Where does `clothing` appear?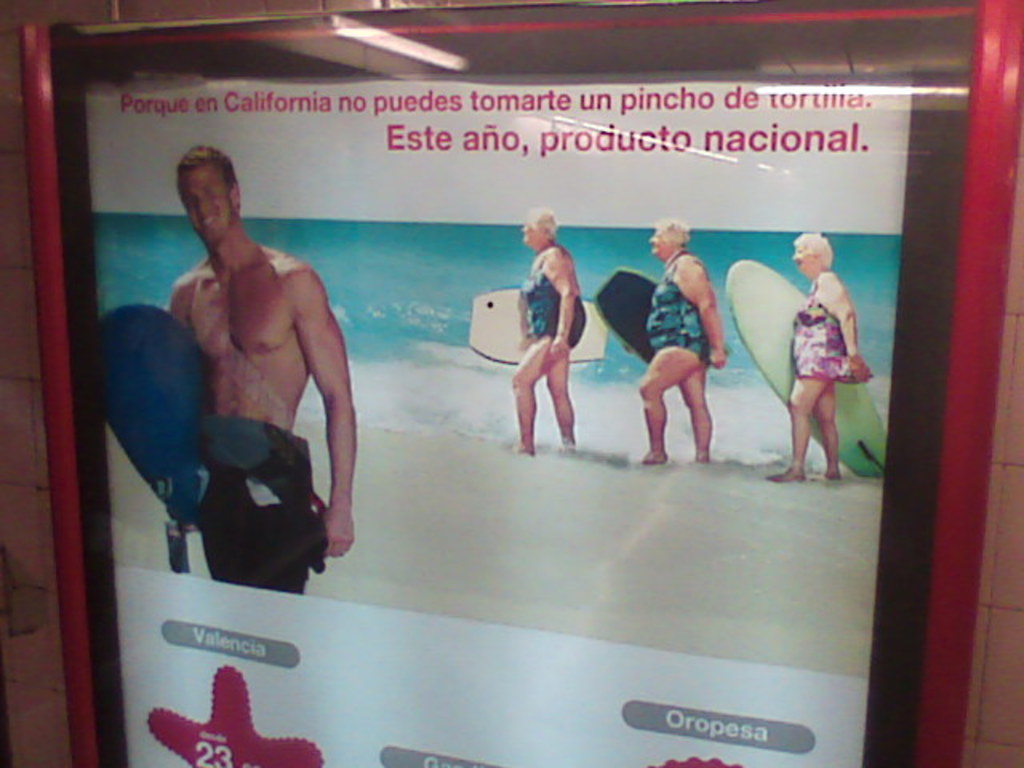
Appears at [522,248,587,352].
